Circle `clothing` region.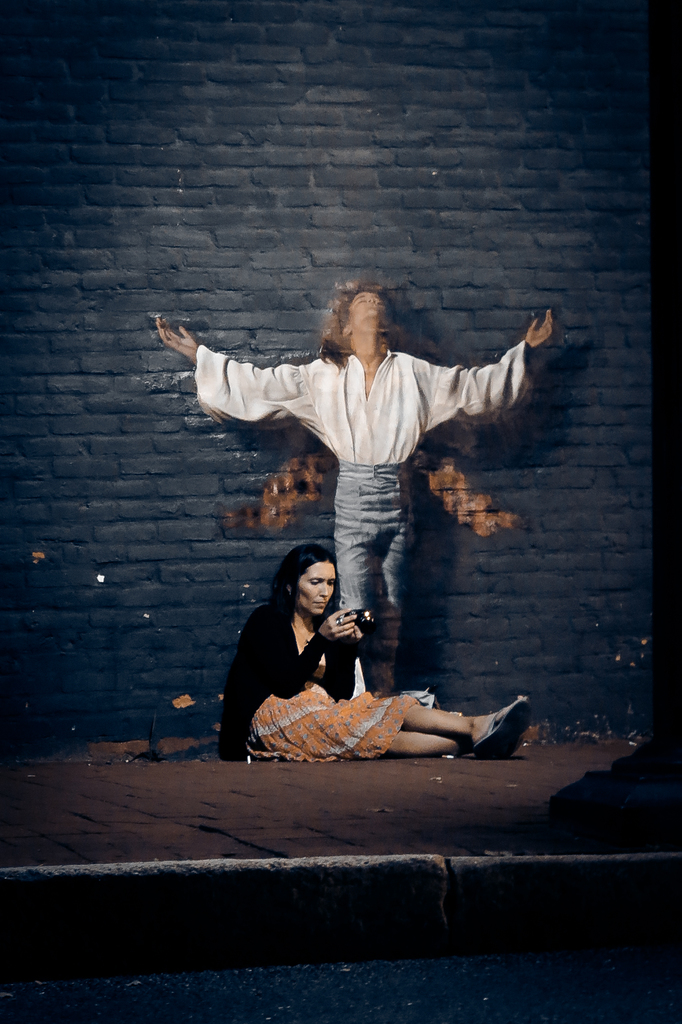
Region: 216/598/425/762.
